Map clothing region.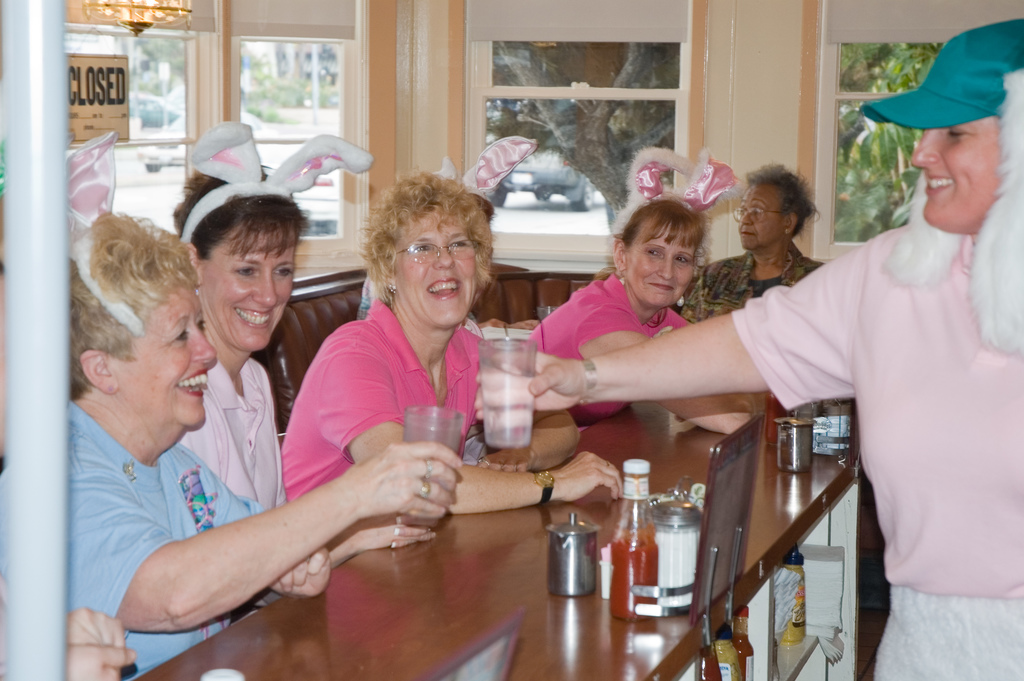
Mapped to [left=65, top=397, right=293, bottom=680].
